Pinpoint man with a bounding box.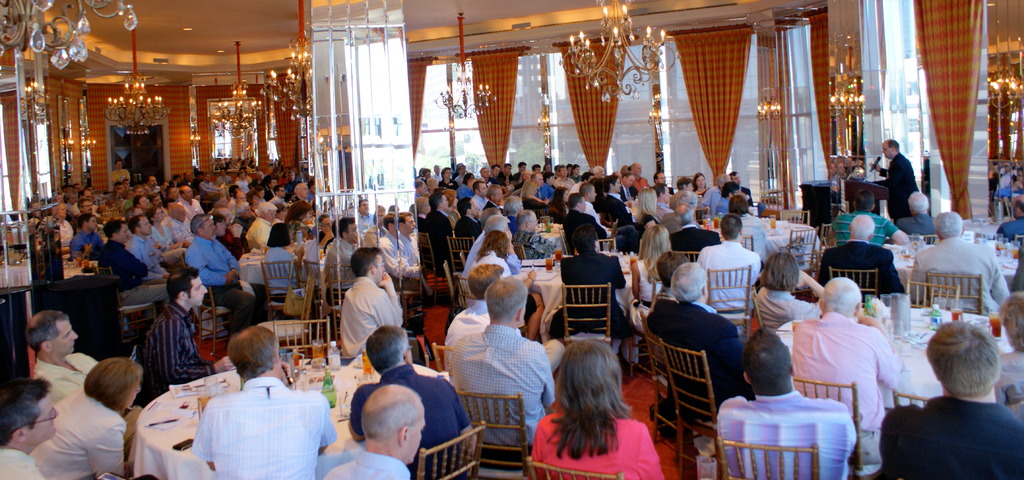
(x1=415, y1=199, x2=426, y2=221).
